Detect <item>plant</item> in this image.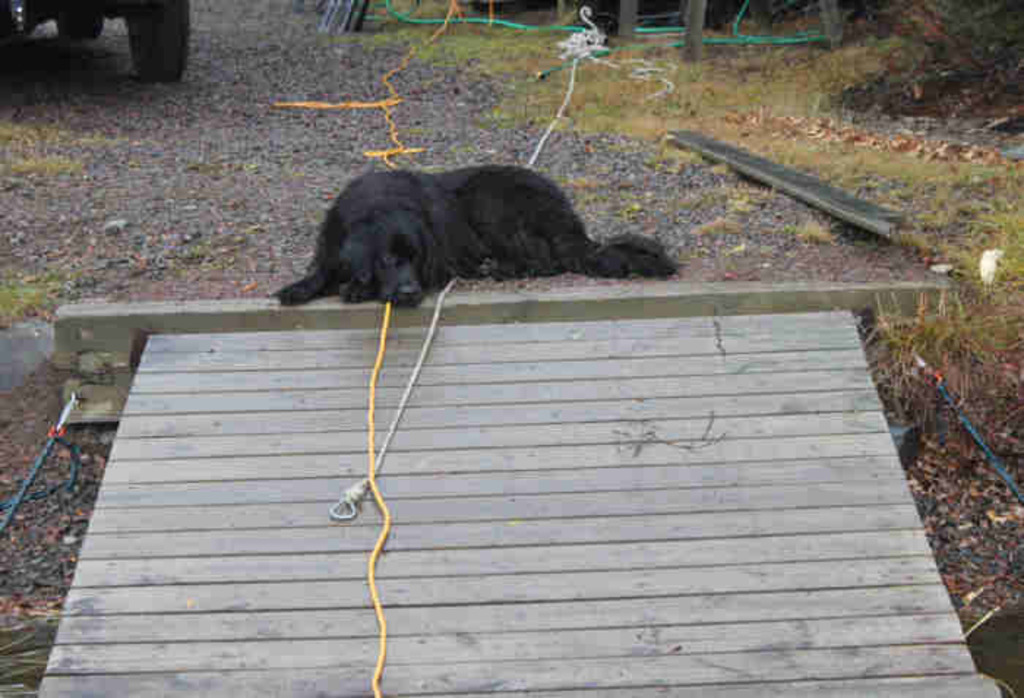
Detection: box(0, 252, 85, 339).
